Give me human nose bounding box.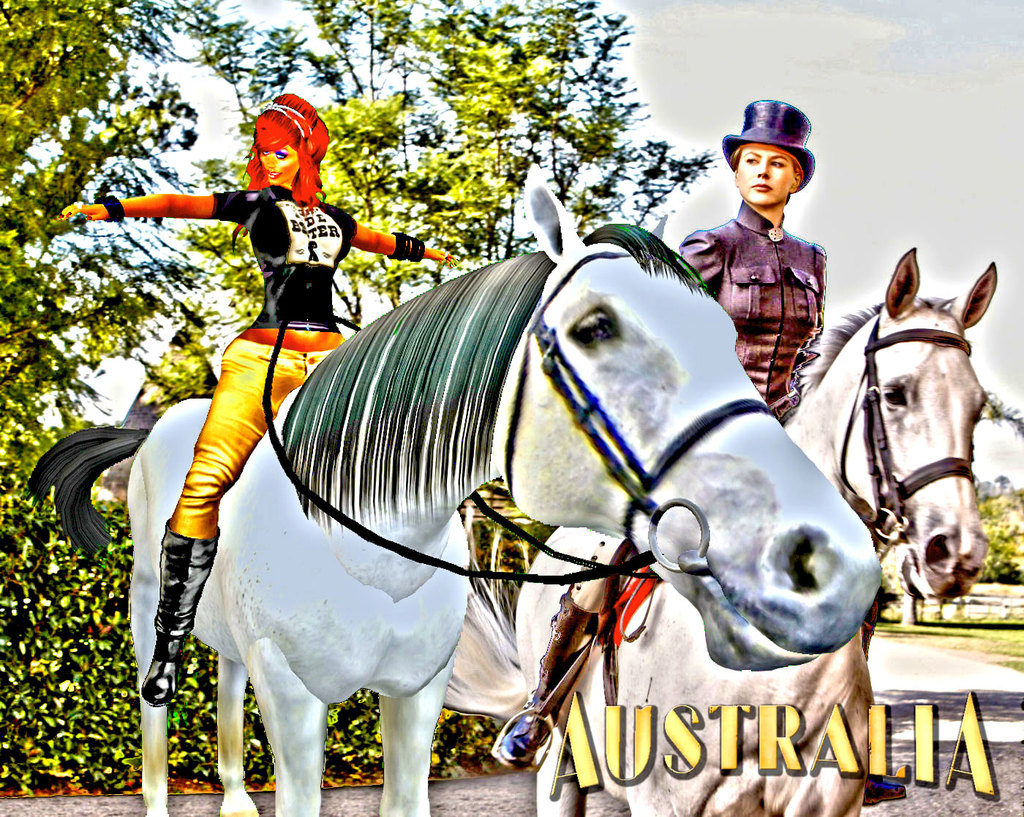
[x1=260, y1=154, x2=274, y2=171].
